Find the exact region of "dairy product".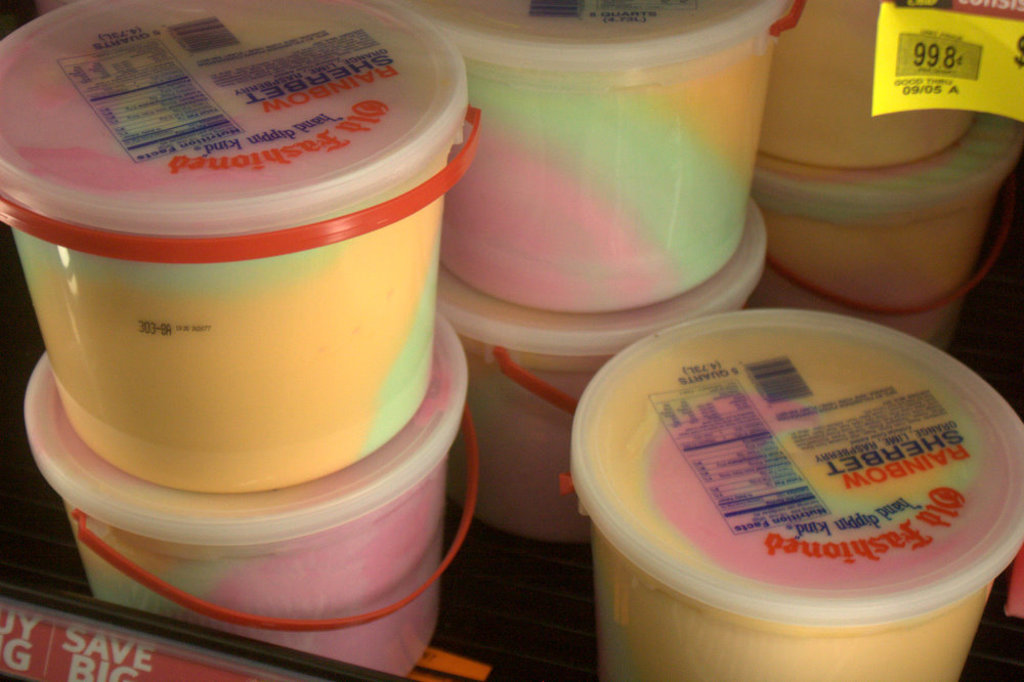
Exact region: <region>436, 248, 762, 532</region>.
